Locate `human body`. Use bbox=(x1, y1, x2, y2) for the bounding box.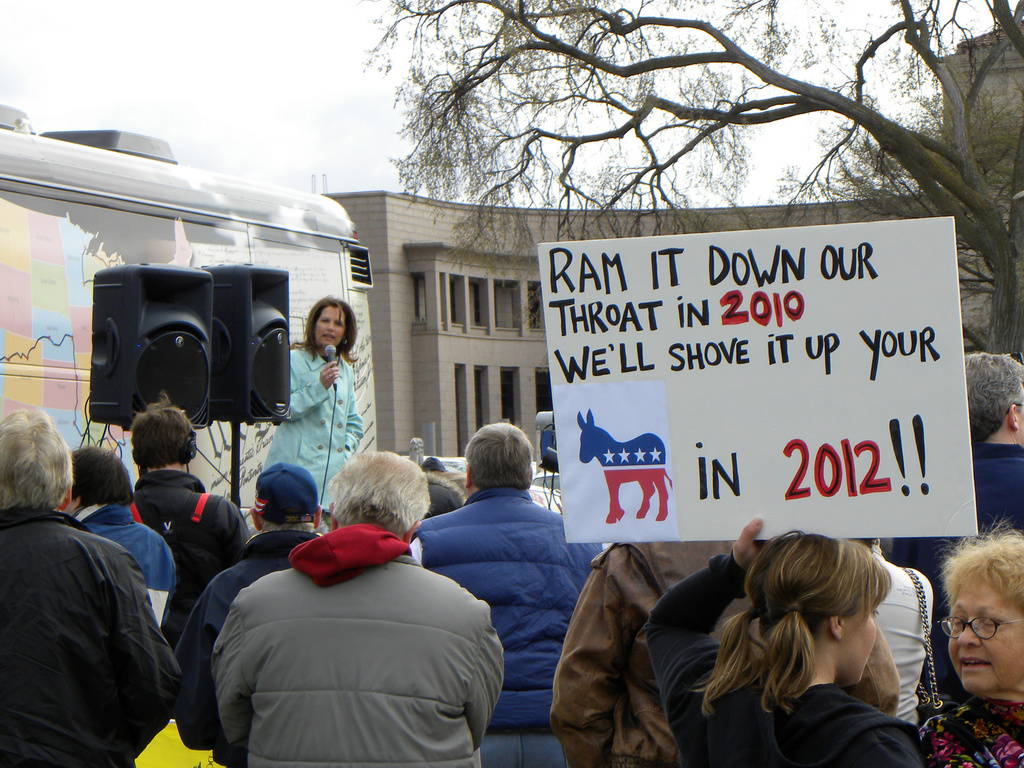
bbox=(166, 533, 308, 749).
